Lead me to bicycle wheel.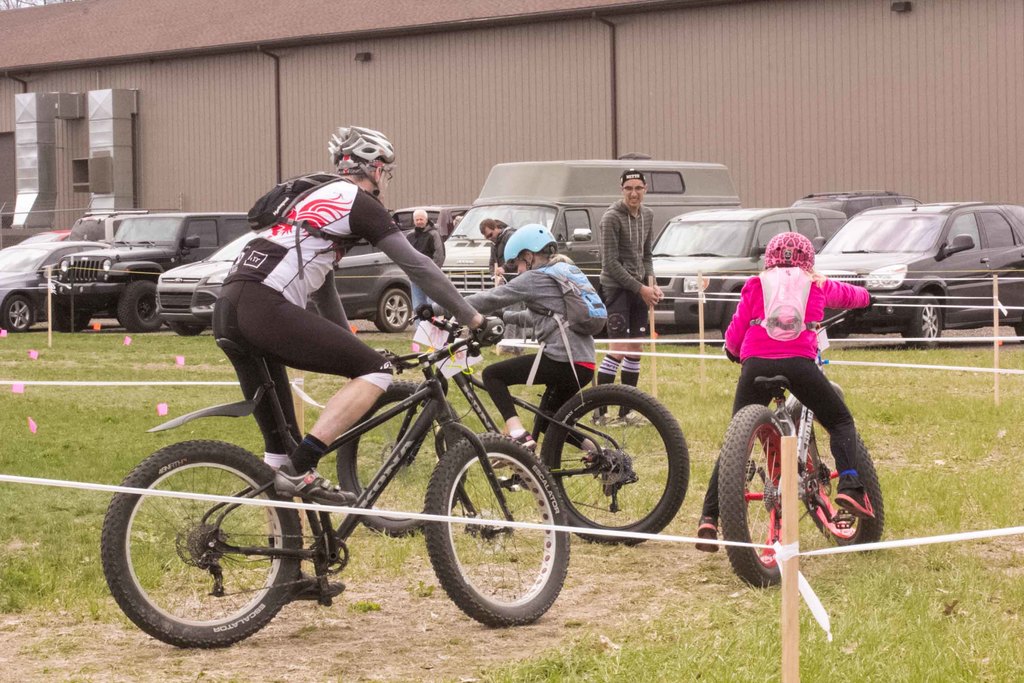
Lead to region(778, 394, 887, 550).
